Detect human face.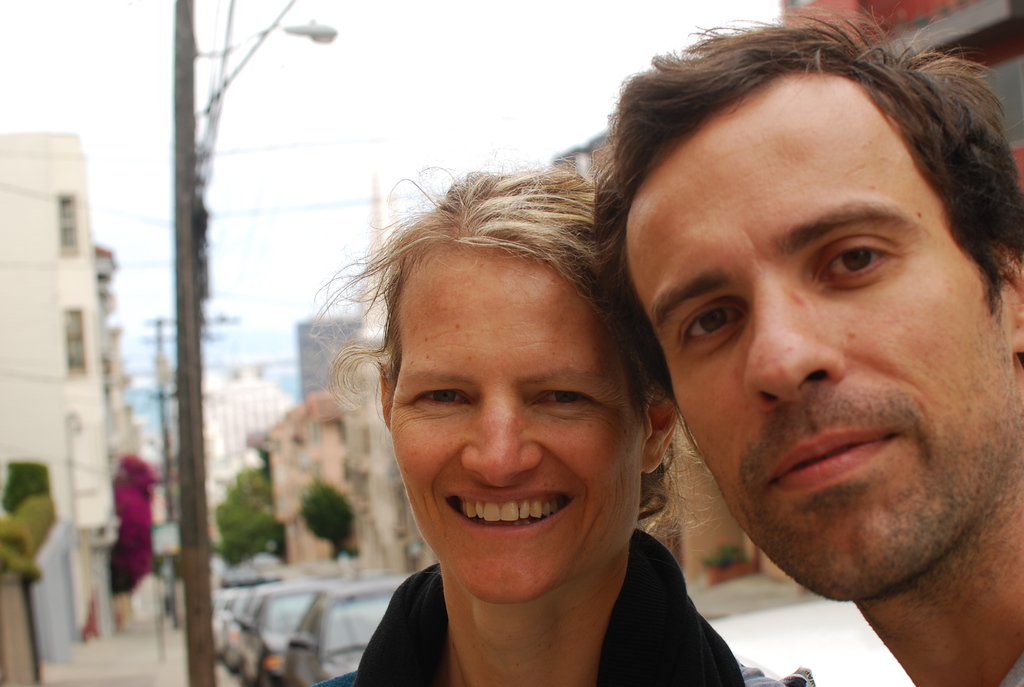
Detected at left=388, top=254, right=644, bottom=603.
